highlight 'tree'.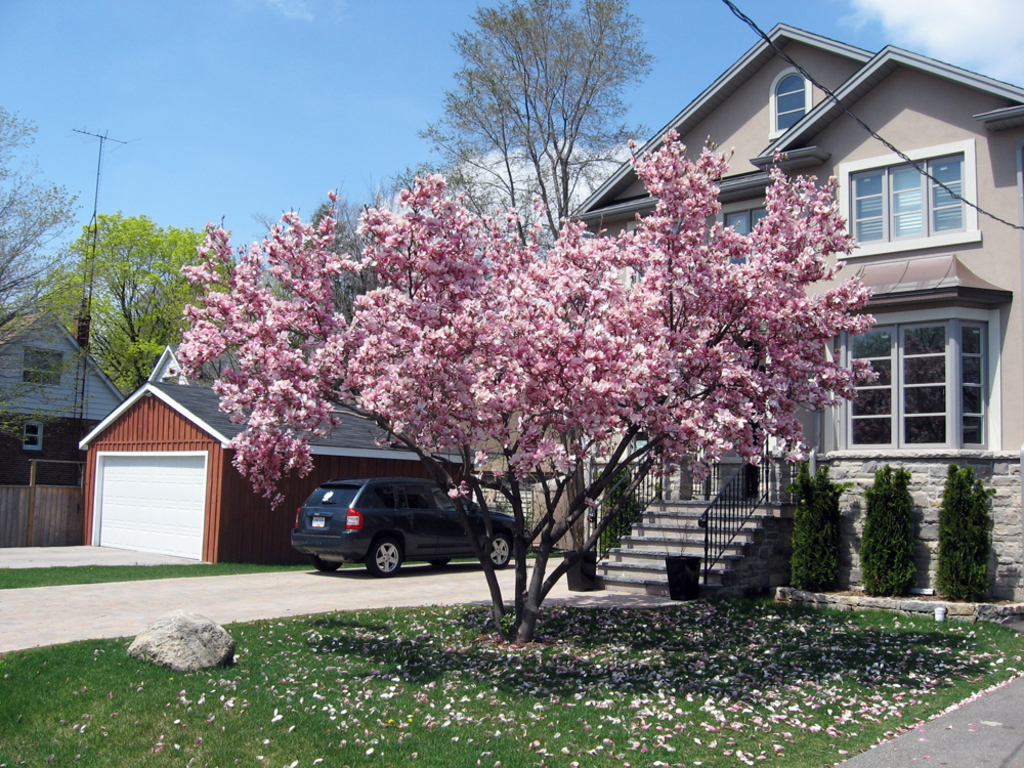
Highlighted region: pyautogui.locateOnScreen(42, 186, 191, 388).
